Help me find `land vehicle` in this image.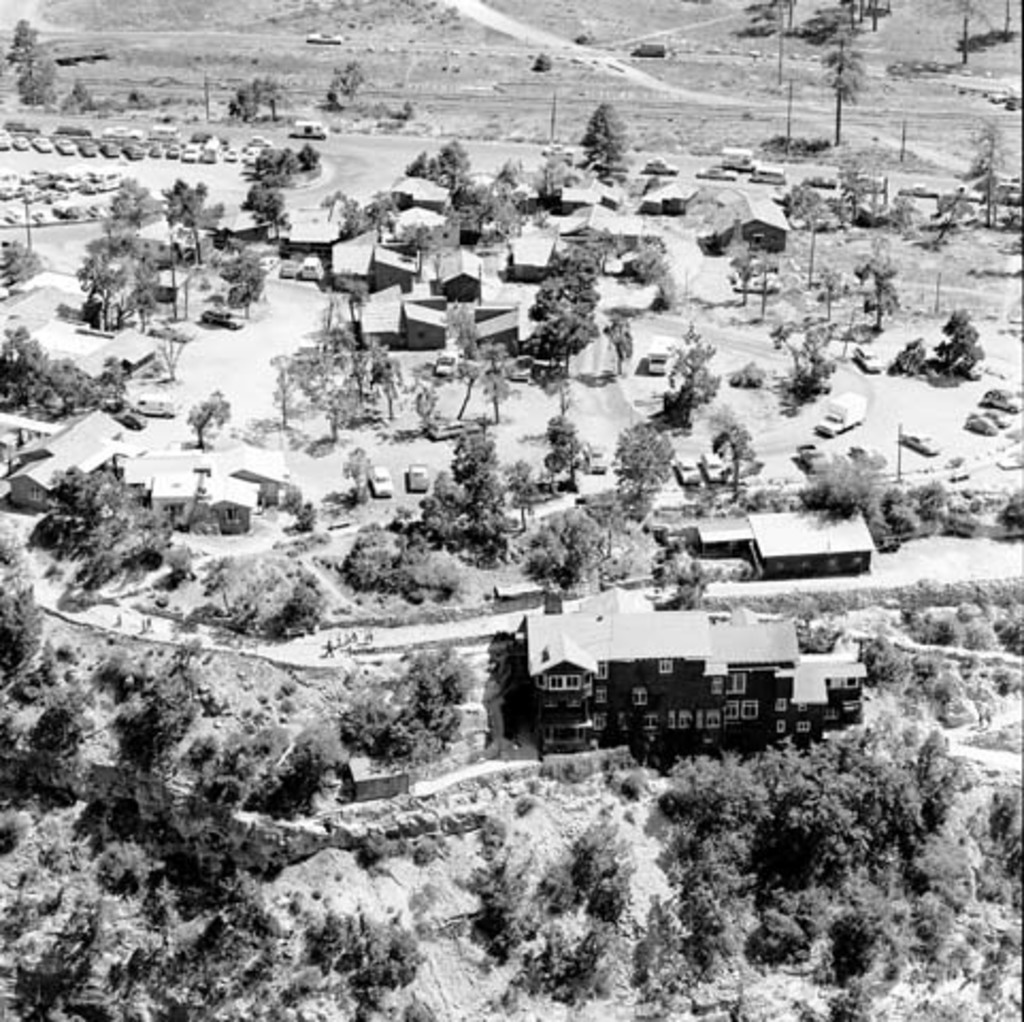
Found it: 813:383:869:441.
